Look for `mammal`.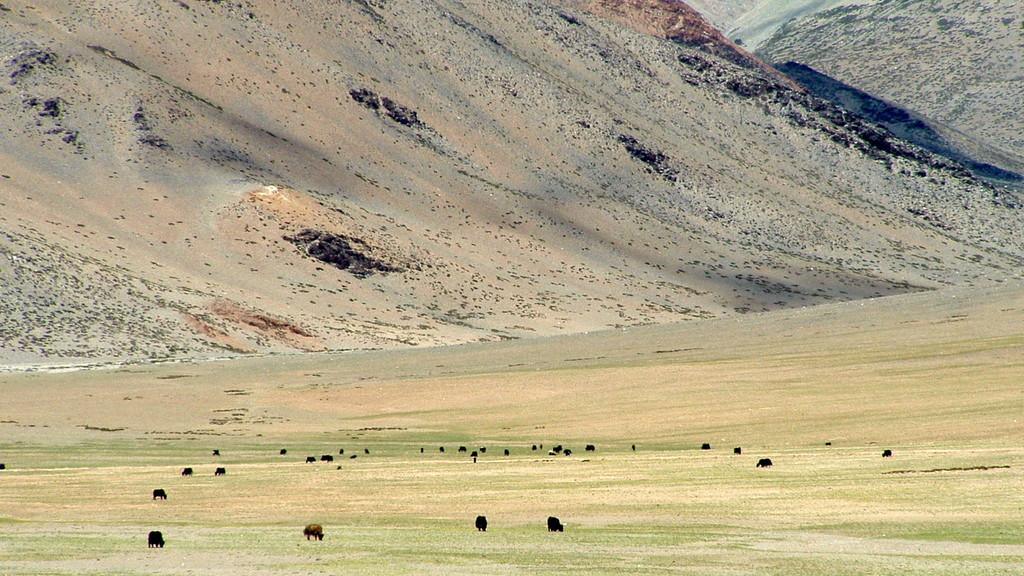
Found: x1=585, y1=446, x2=593, y2=451.
